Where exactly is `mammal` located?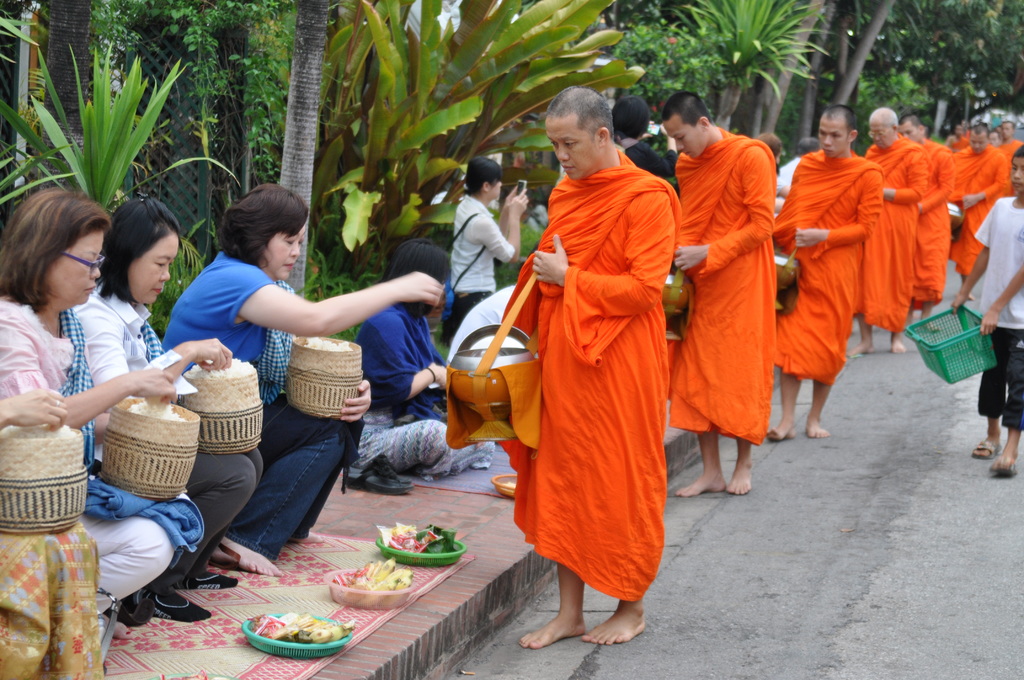
Its bounding box is rect(440, 278, 530, 360).
